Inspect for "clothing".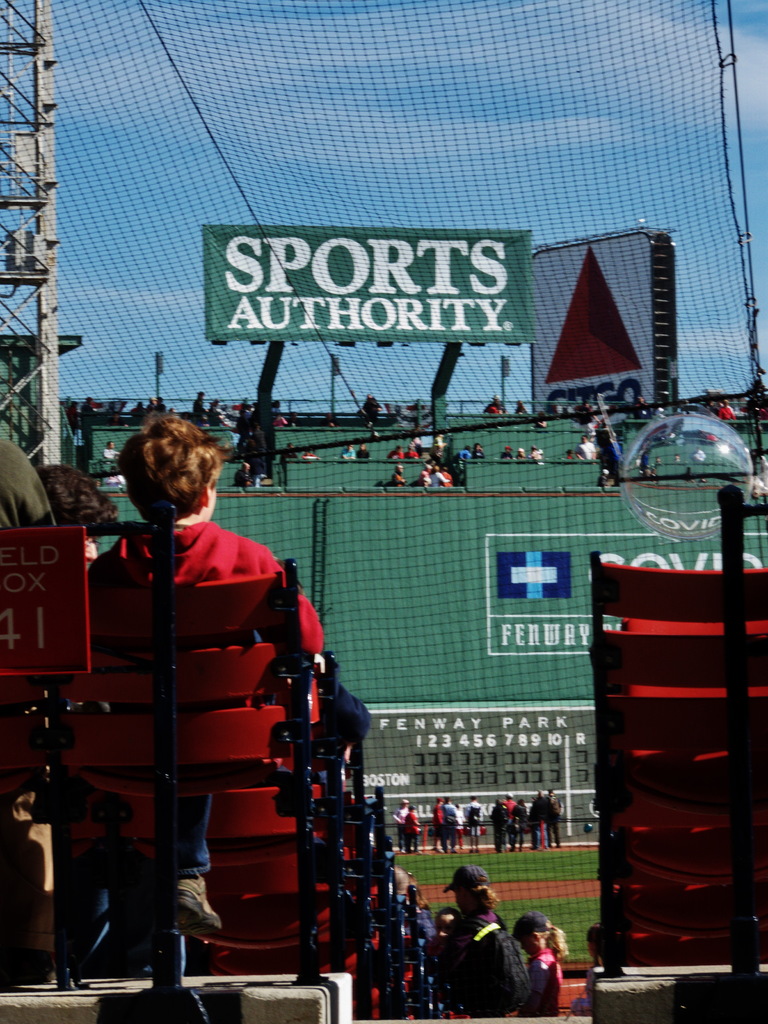
Inspection: bbox=[433, 472, 450, 486].
